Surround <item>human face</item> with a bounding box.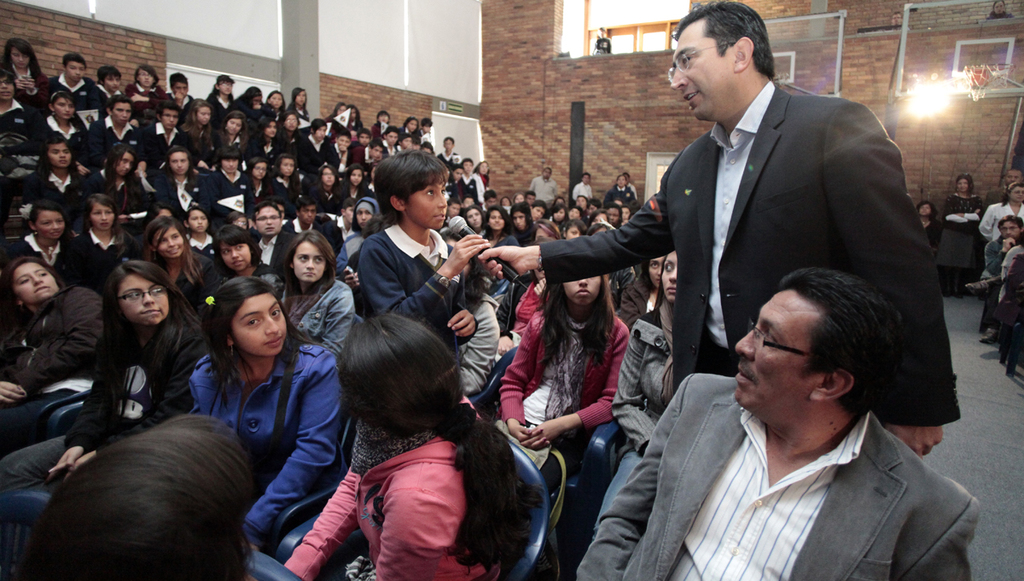
{"left": 163, "top": 109, "right": 179, "bottom": 128}.
